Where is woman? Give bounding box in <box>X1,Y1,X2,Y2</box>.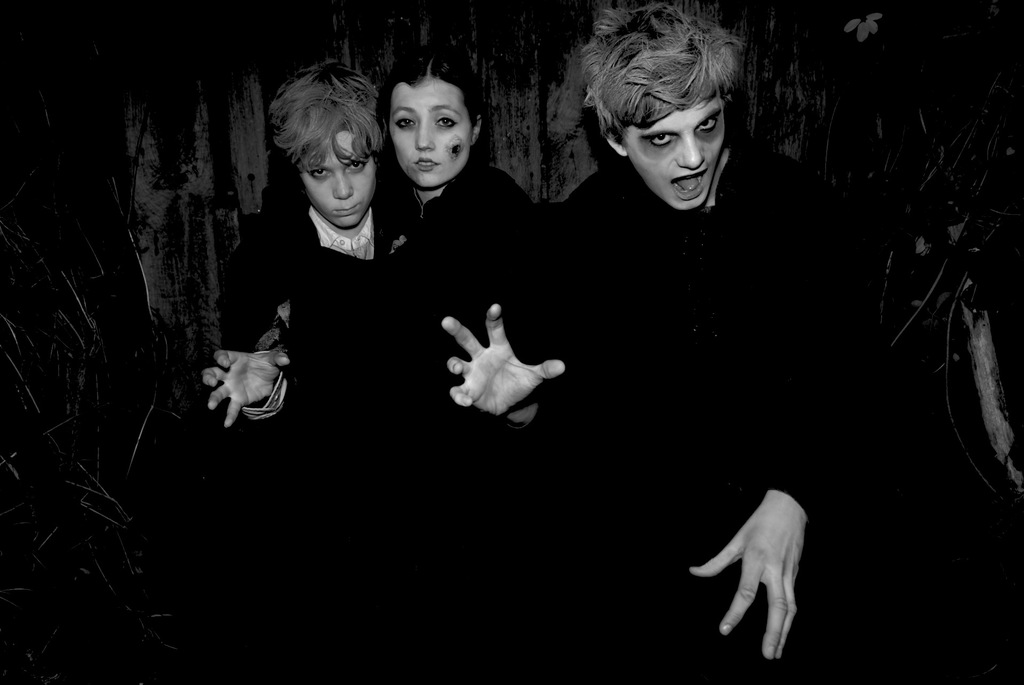
<box>214,70,422,472</box>.
